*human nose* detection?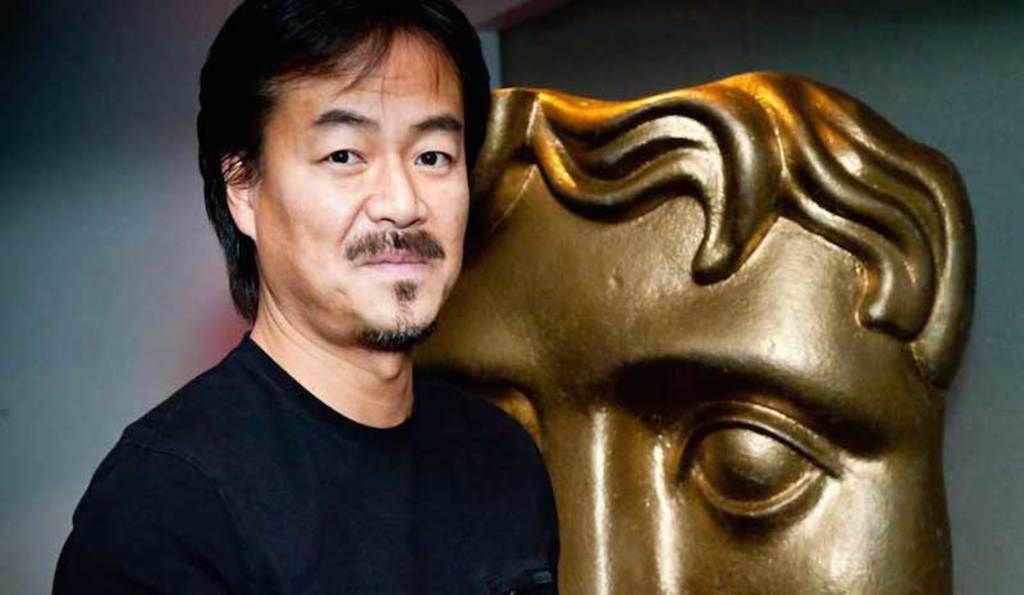
538,402,671,594
